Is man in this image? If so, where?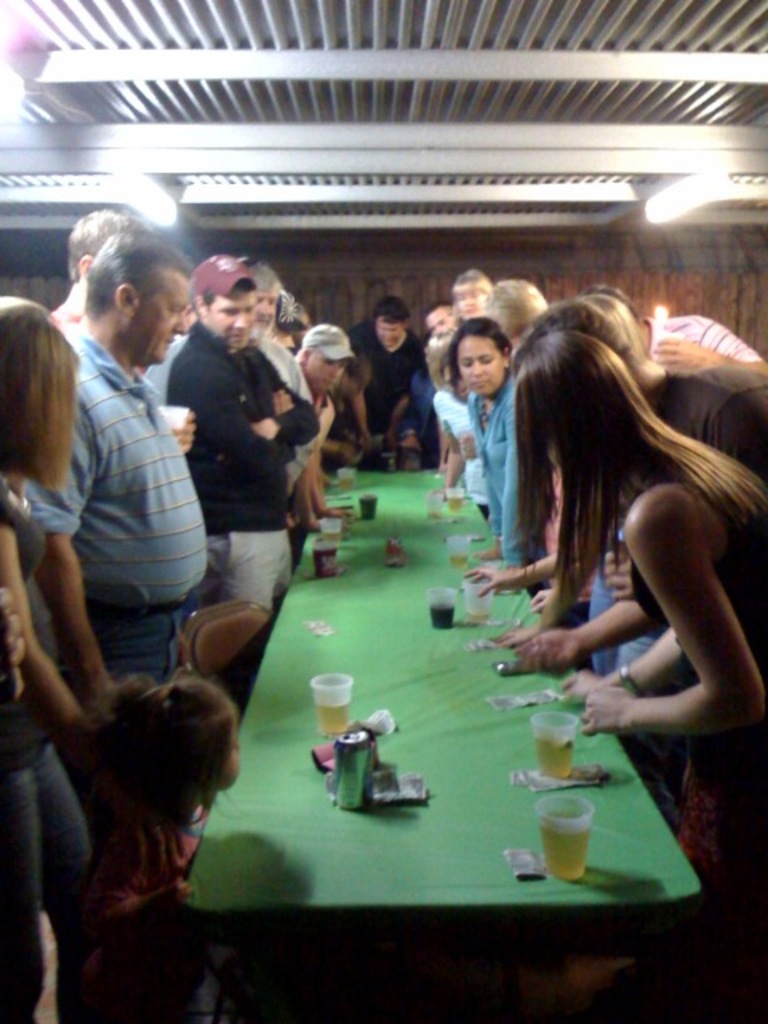
Yes, at [8, 190, 229, 746].
